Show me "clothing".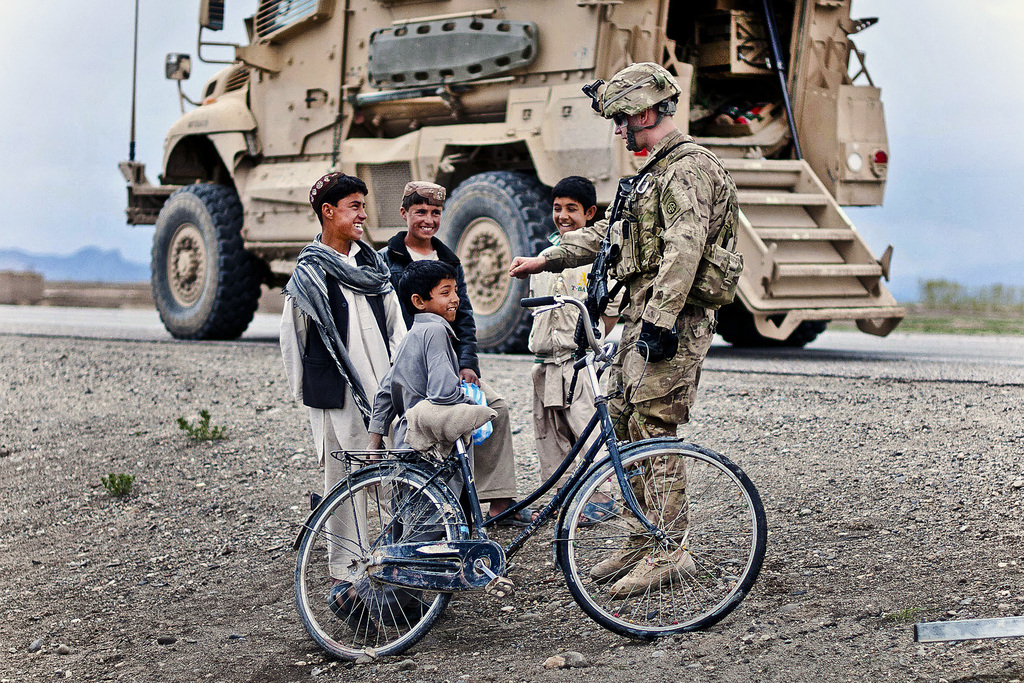
"clothing" is here: Rect(361, 315, 517, 504).
